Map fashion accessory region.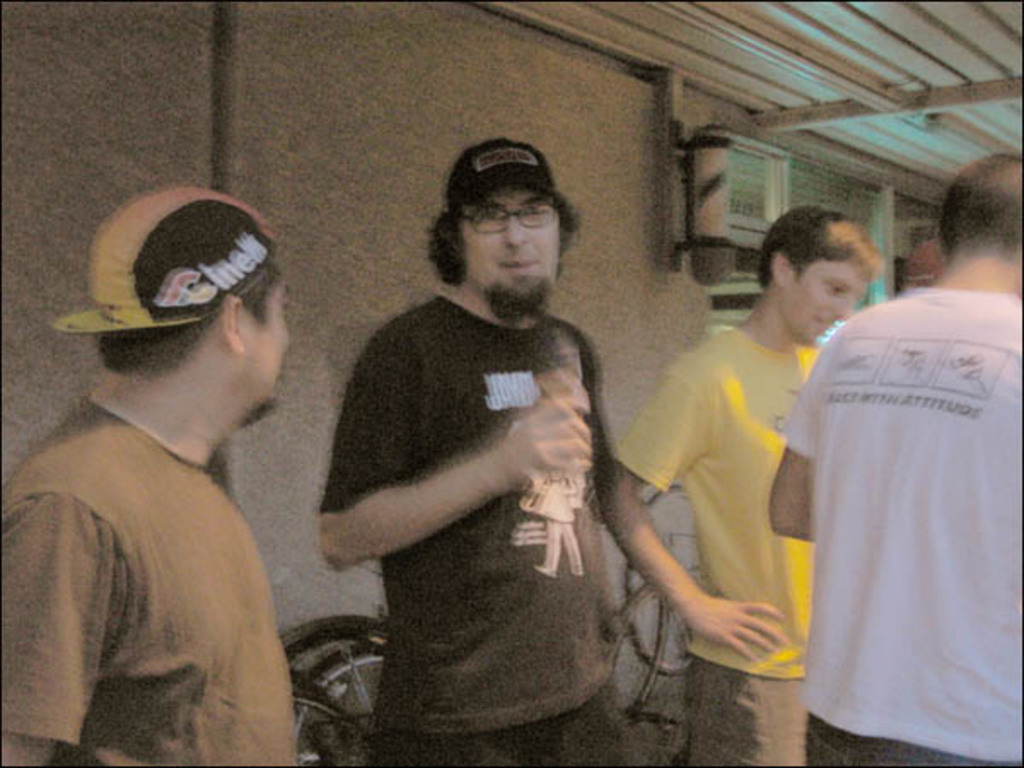
Mapped to [451,198,553,236].
